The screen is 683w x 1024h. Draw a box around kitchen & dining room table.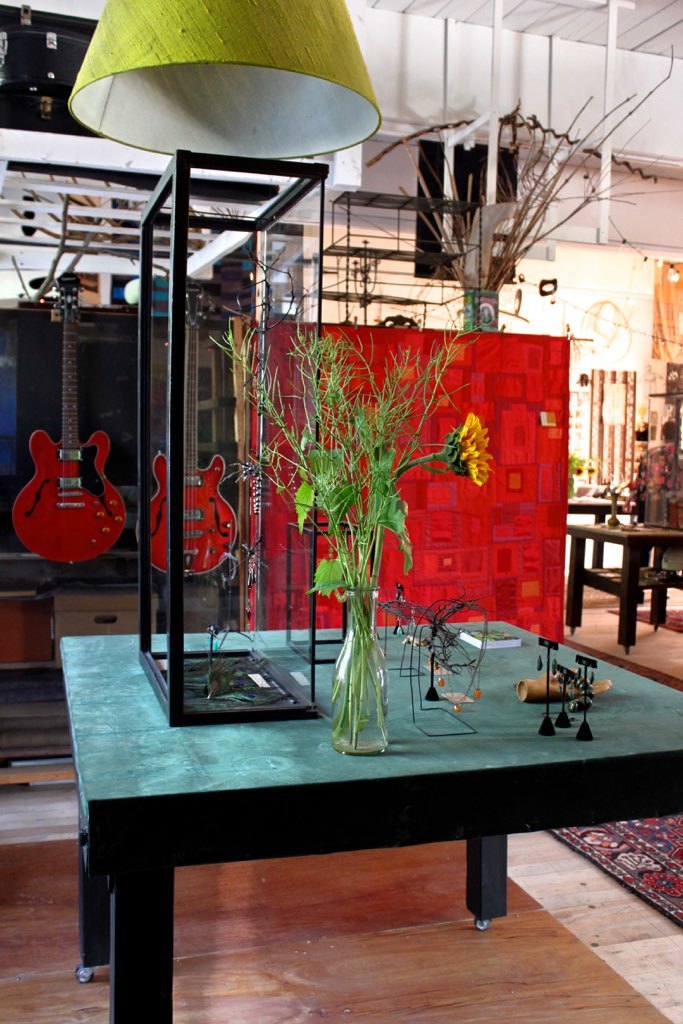
<bbox>27, 596, 636, 955</bbox>.
